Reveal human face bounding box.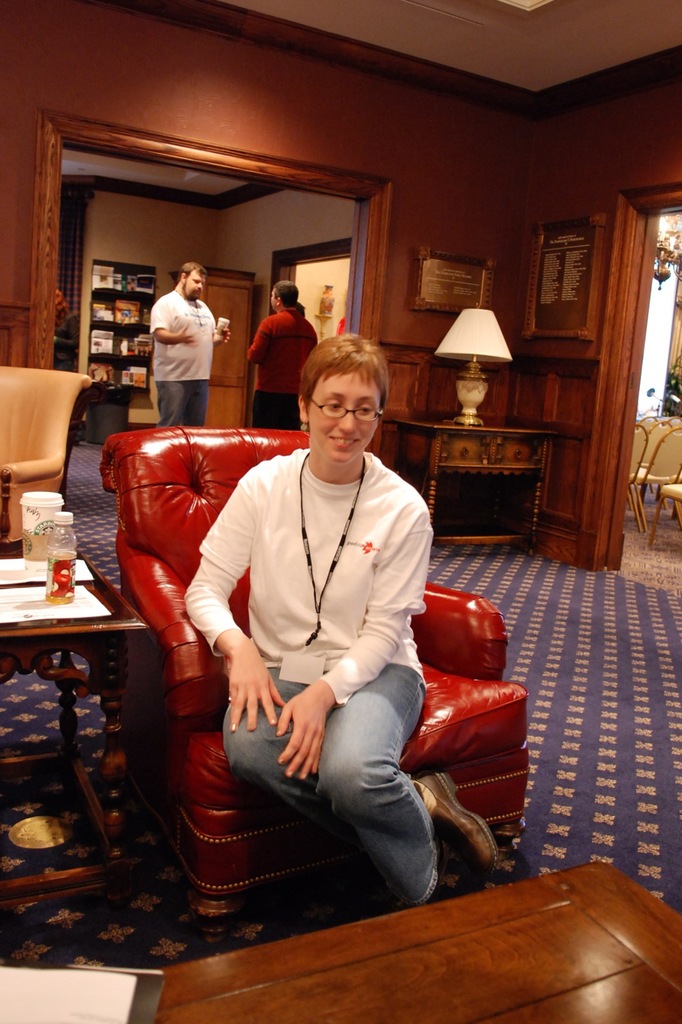
Revealed: {"x1": 268, "y1": 287, "x2": 277, "y2": 310}.
